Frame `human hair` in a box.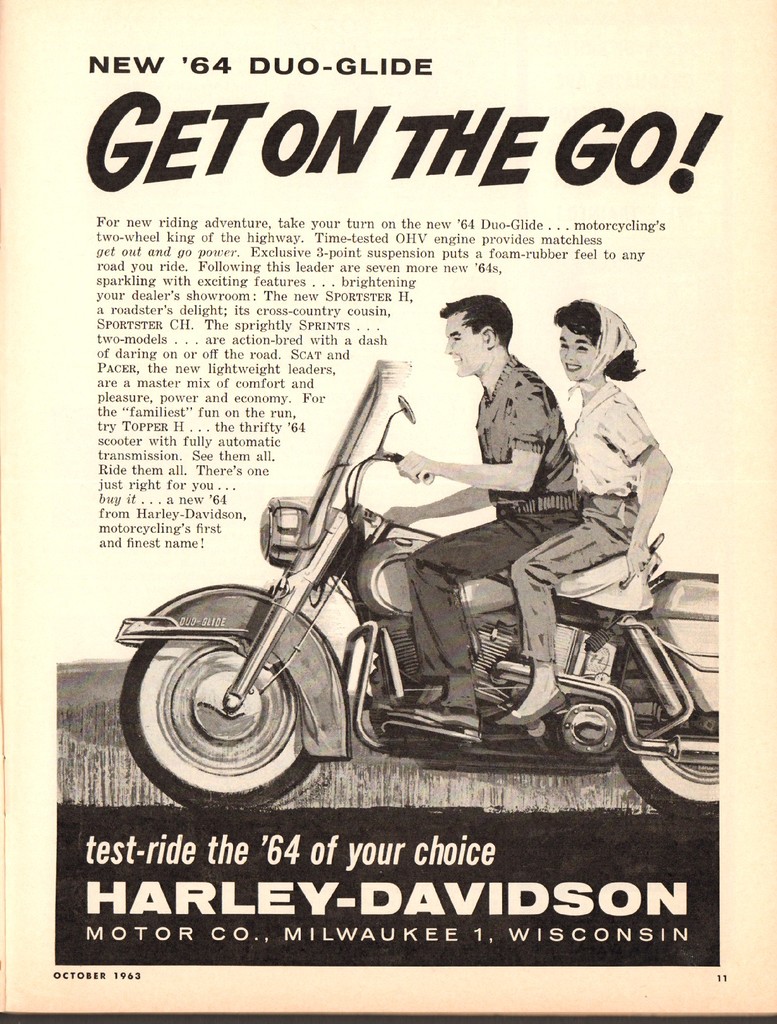
{"left": 440, "top": 285, "right": 511, "bottom": 347}.
